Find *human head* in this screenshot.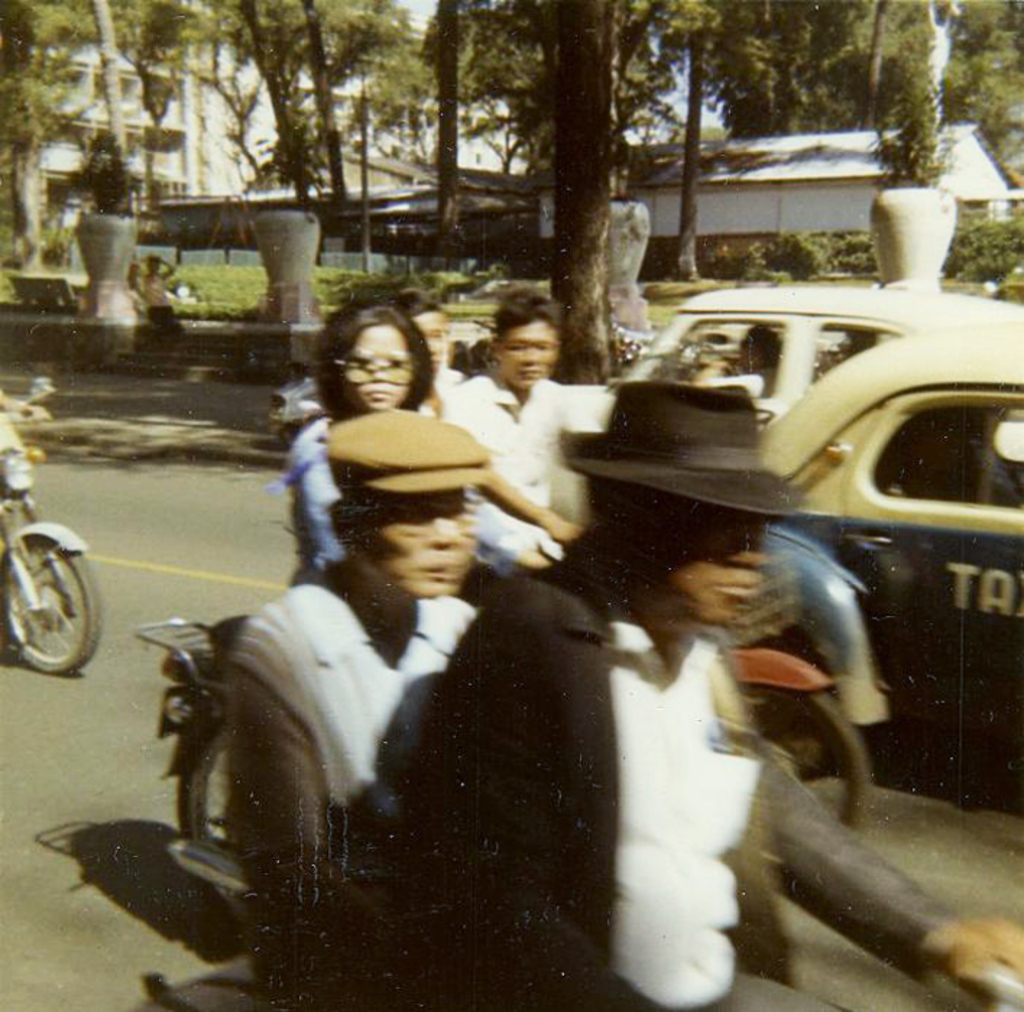
The bounding box for *human head* is bbox=(486, 298, 560, 386).
